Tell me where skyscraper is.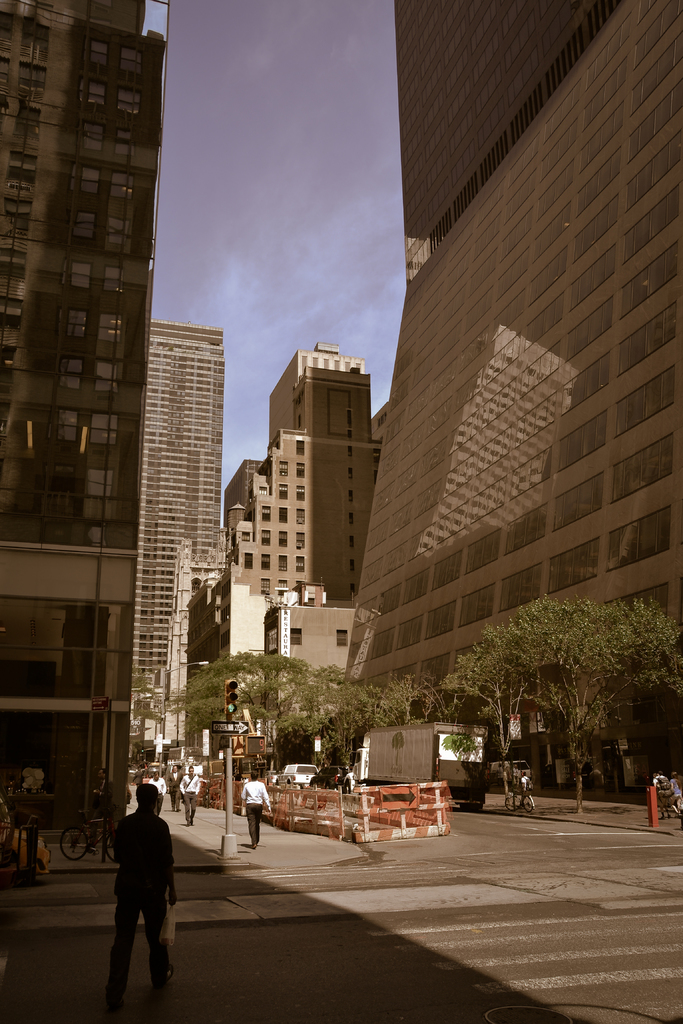
skyscraper is at BBox(313, 0, 682, 830).
